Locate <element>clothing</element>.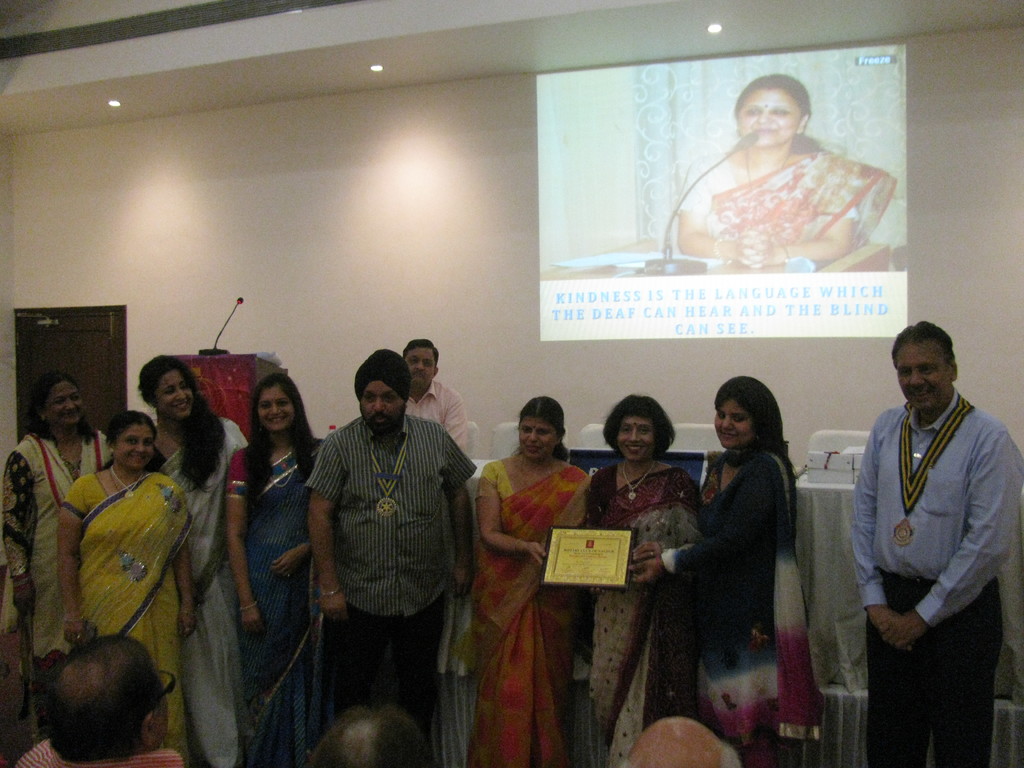
Bounding box: [677, 154, 895, 246].
